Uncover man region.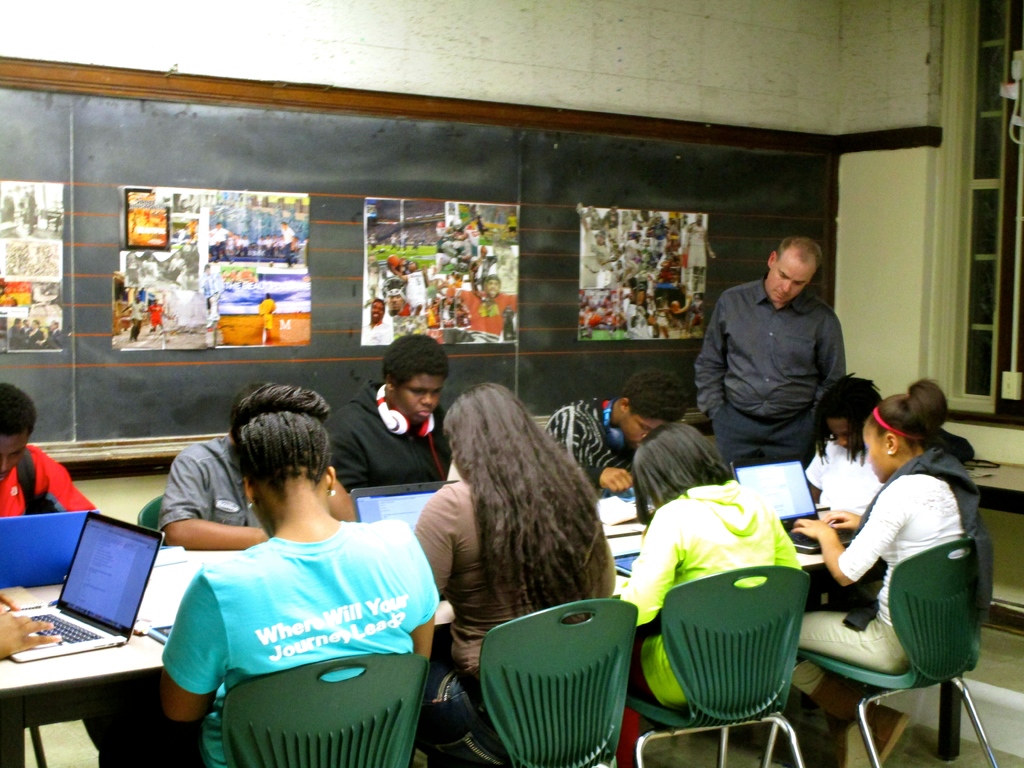
Uncovered: left=20, top=319, right=29, bottom=333.
